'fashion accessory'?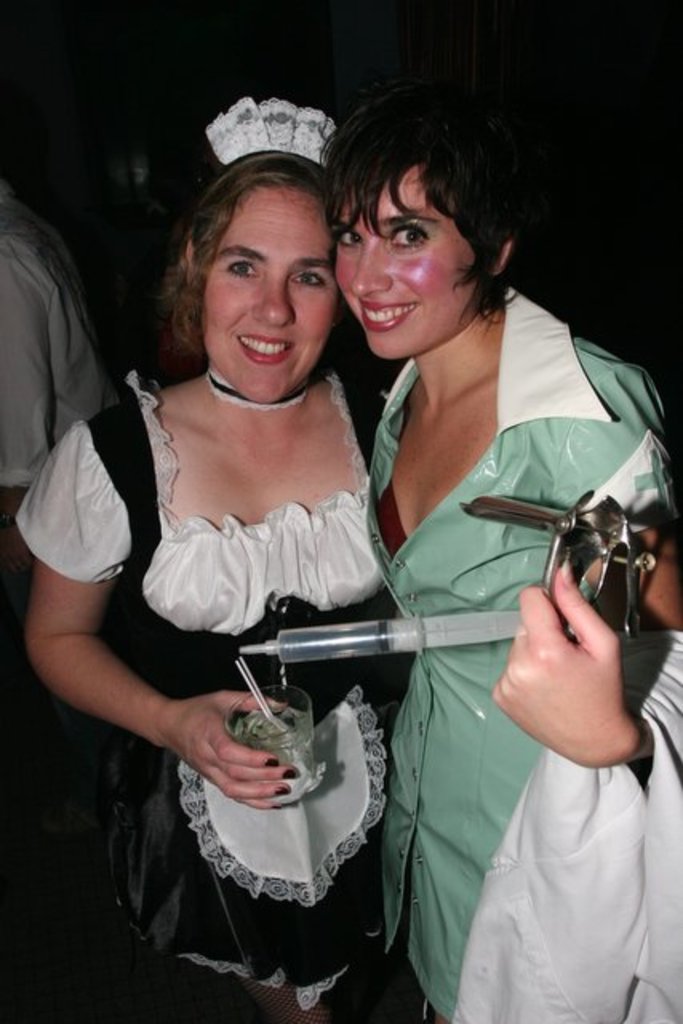
l=206, t=90, r=339, b=163
